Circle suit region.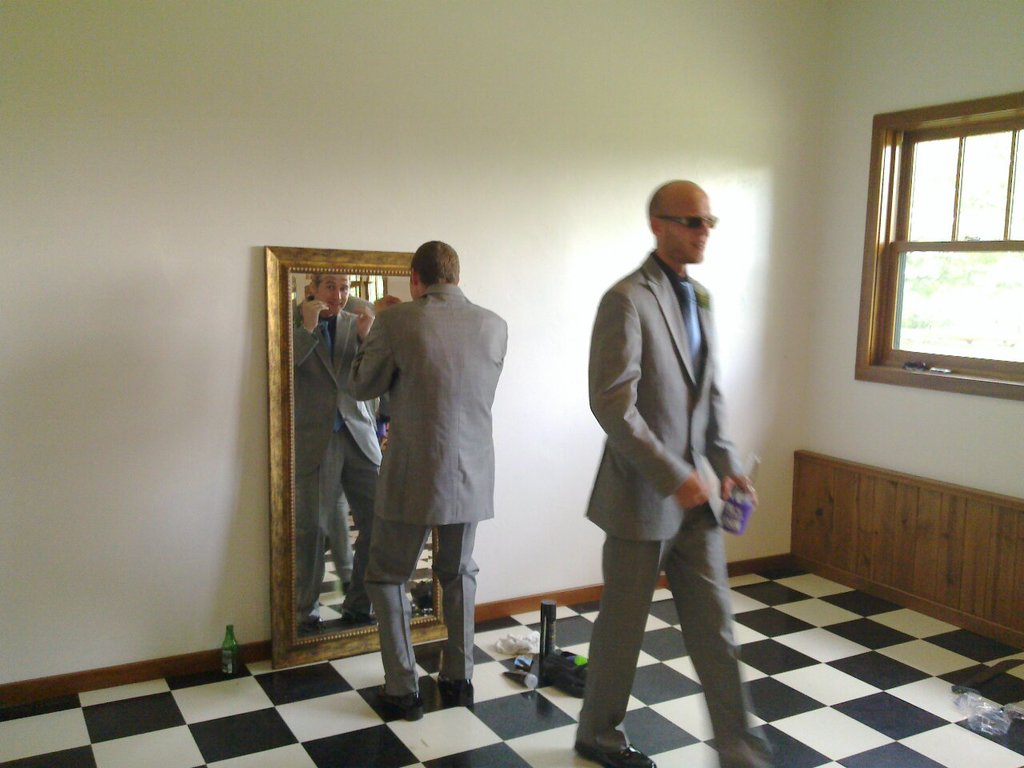
Region: region(582, 254, 772, 767).
